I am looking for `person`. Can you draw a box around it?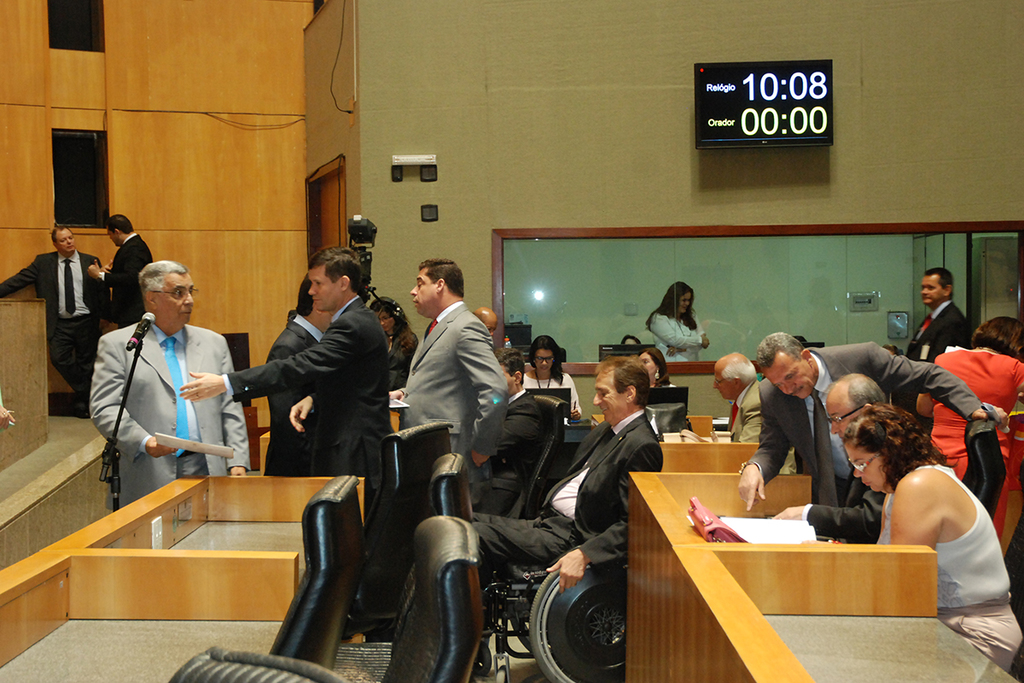
Sure, the bounding box is region(467, 304, 499, 338).
